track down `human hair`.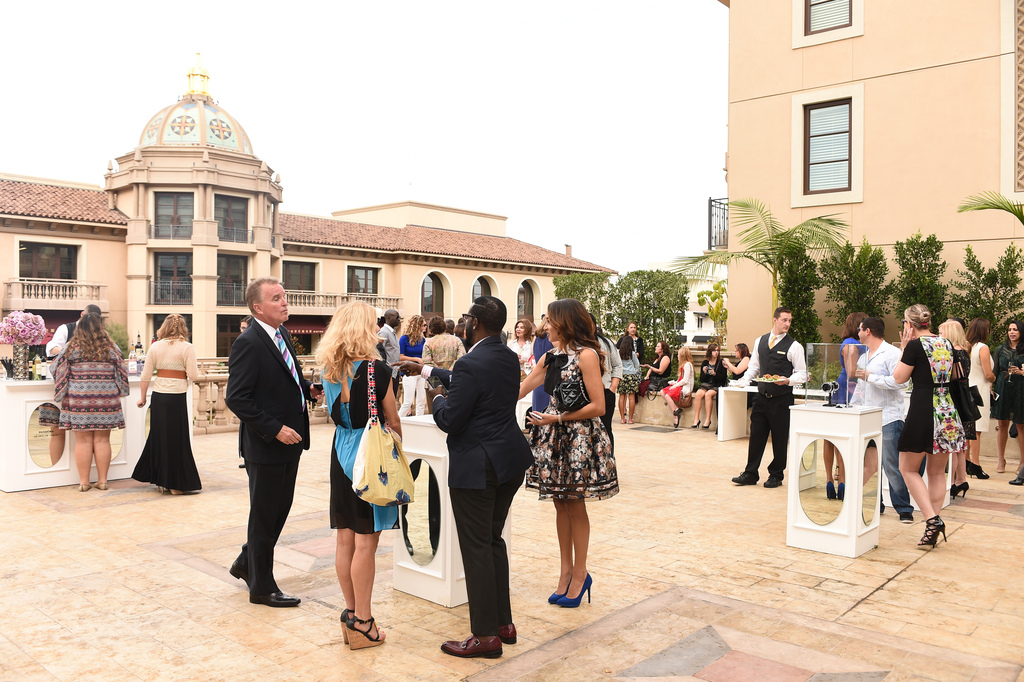
Tracked to 776,307,801,325.
